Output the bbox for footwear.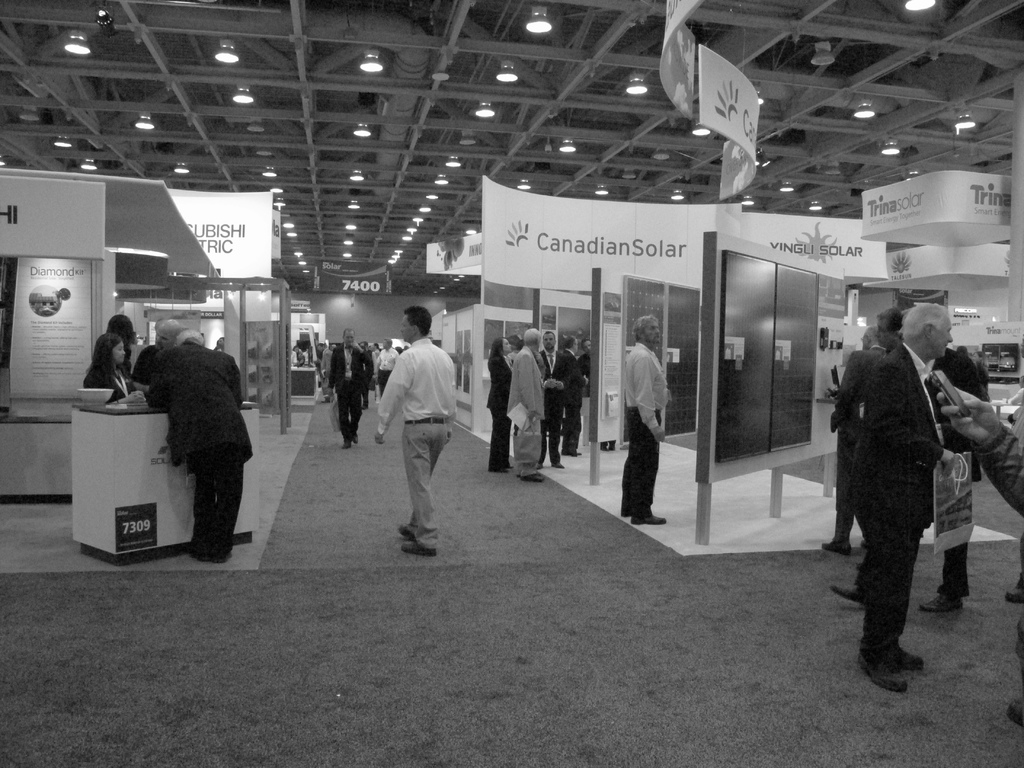
(1007,700,1023,724).
